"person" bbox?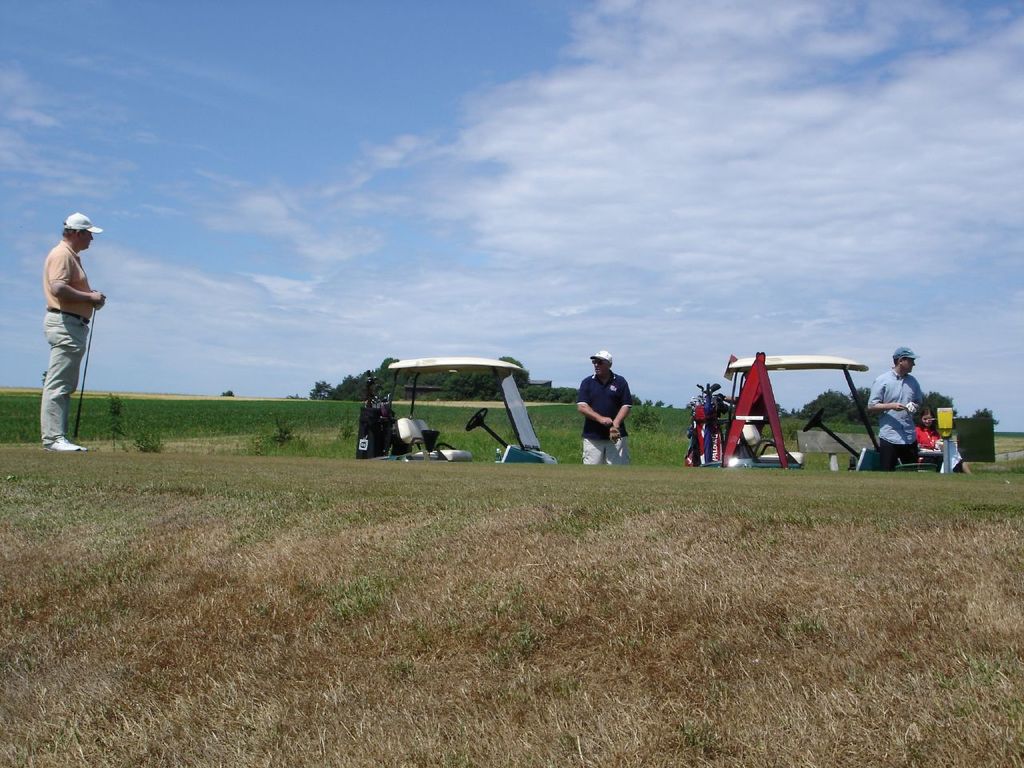
l=575, t=348, r=633, b=474
